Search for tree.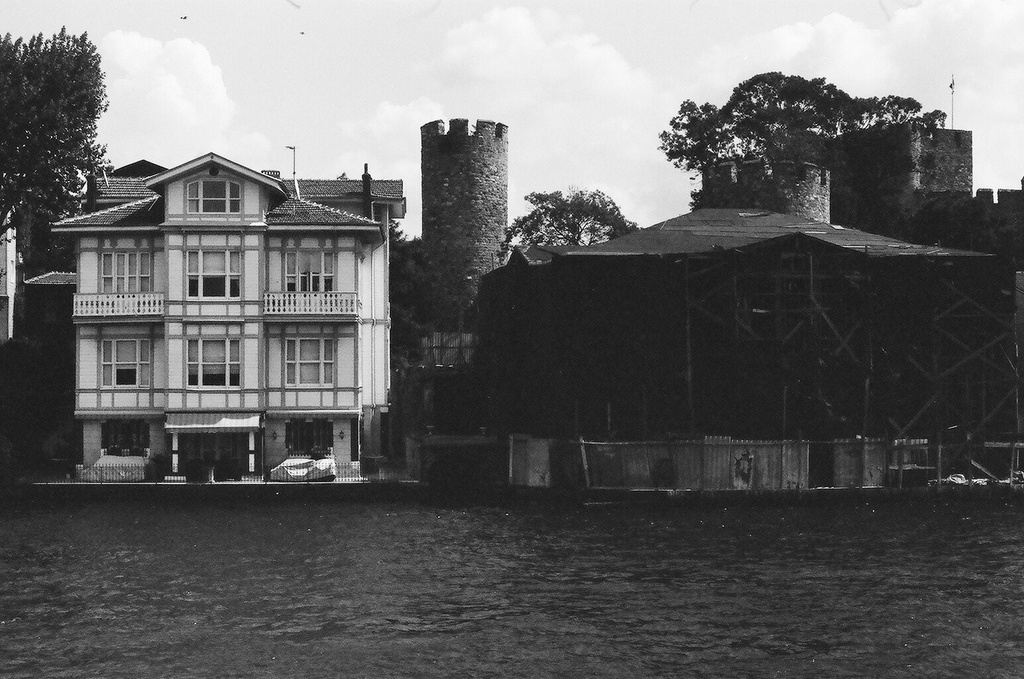
Found at (left=638, top=64, right=956, bottom=212).
